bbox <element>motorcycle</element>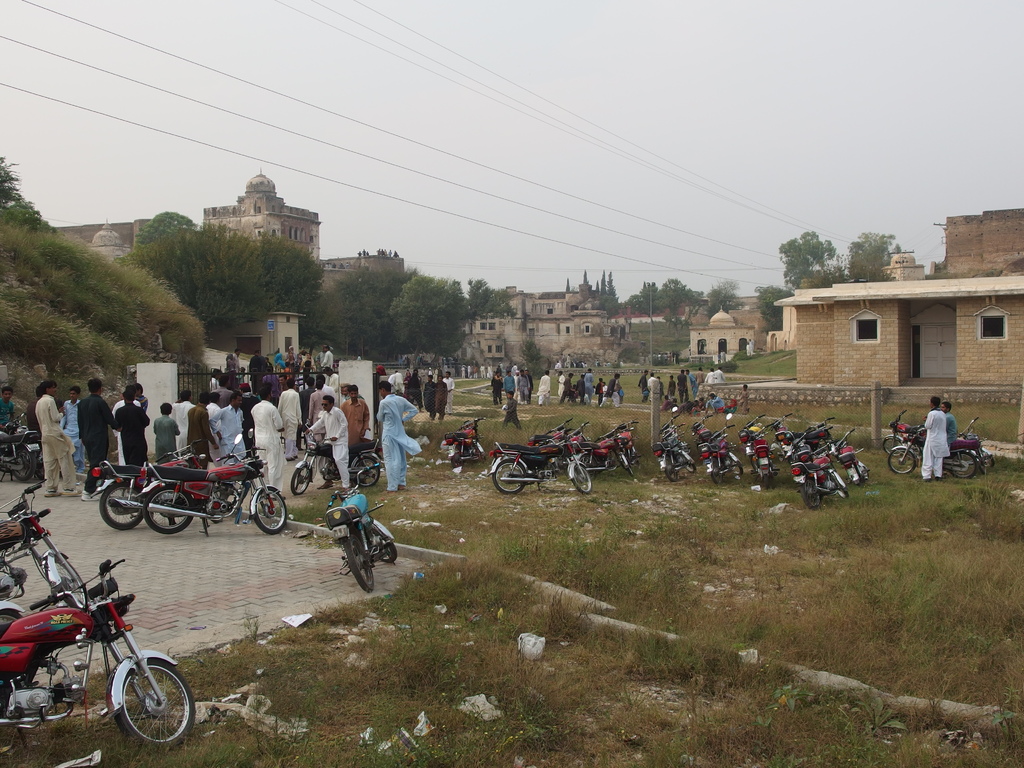
<bbox>887, 431, 978, 483</bbox>
